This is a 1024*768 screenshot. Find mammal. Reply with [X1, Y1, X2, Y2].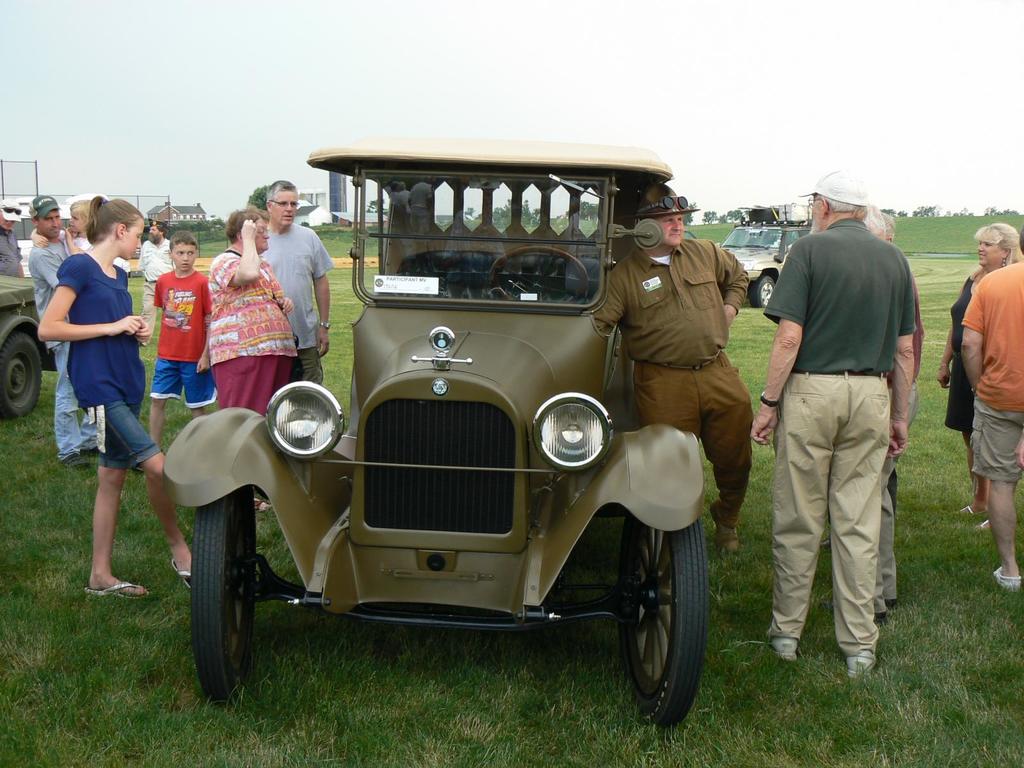
[255, 179, 336, 382].
